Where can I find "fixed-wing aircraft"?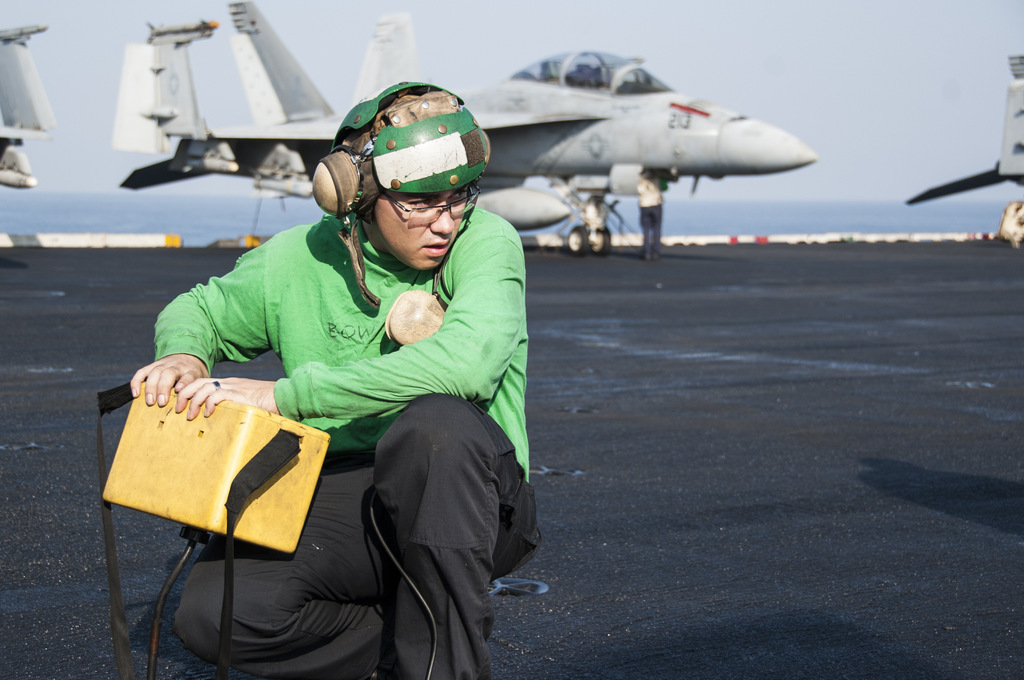
You can find it at 0/17/47/193.
